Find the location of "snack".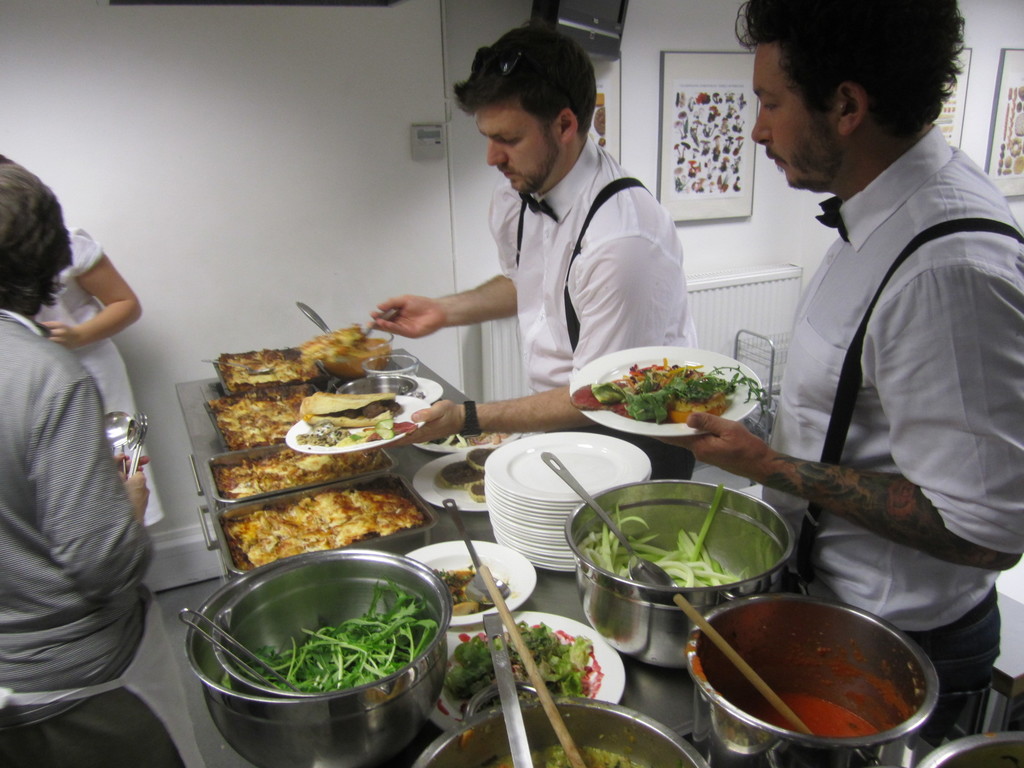
Location: 440:460:481:490.
